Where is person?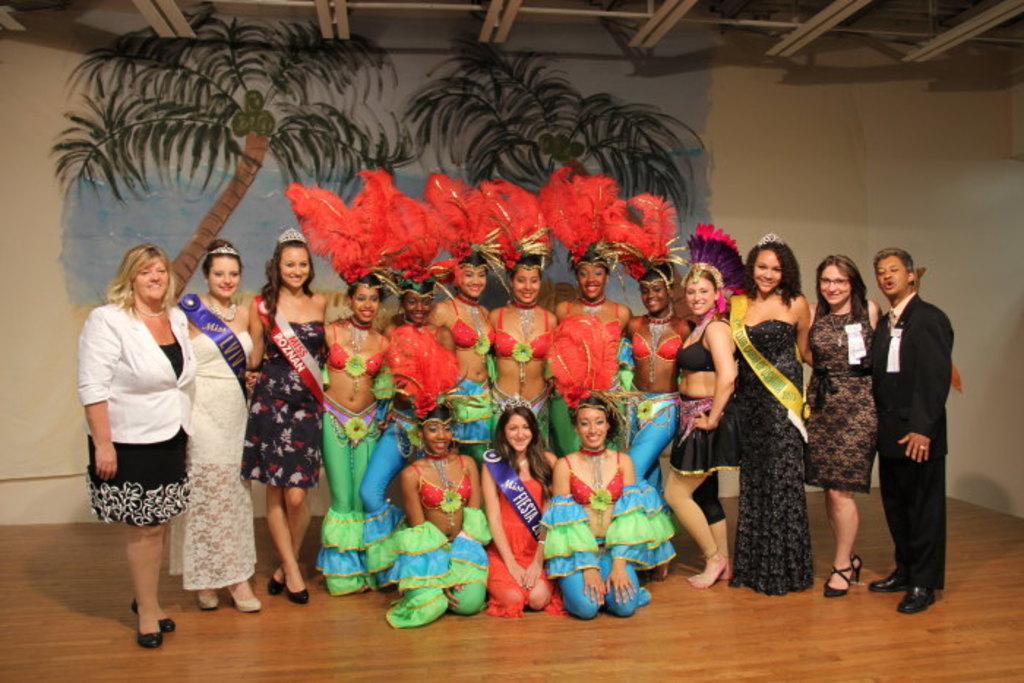
547/325/666/617.
